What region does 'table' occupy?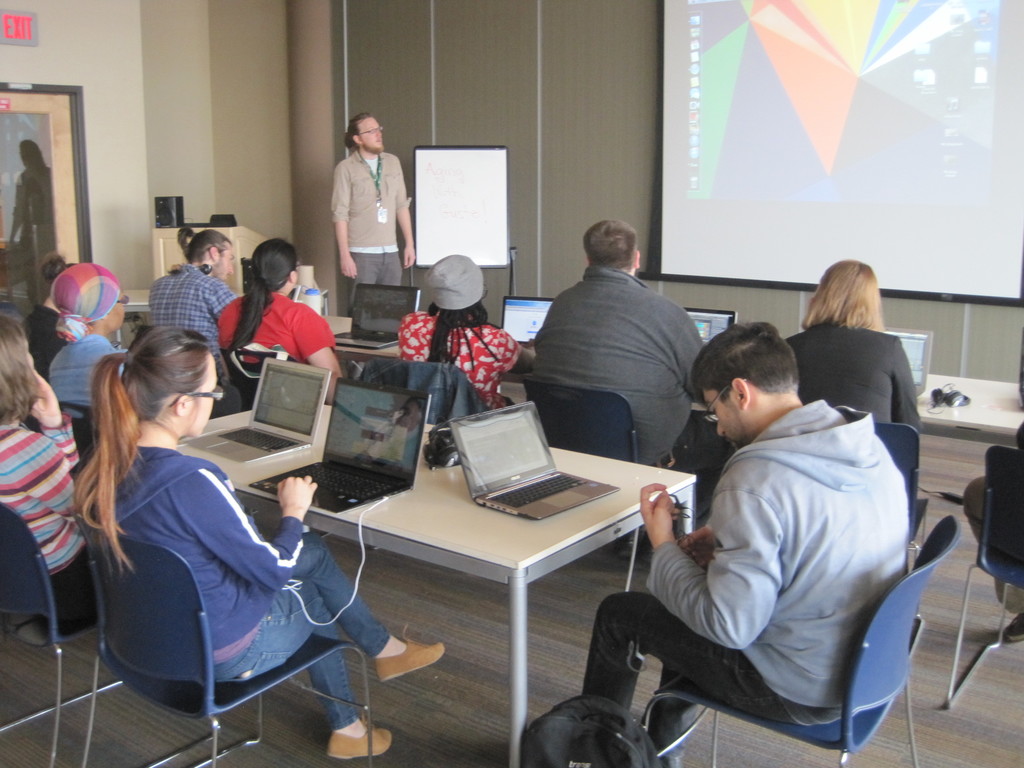
{"x1": 120, "y1": 284, "x2": 149, "y2": 358}.
